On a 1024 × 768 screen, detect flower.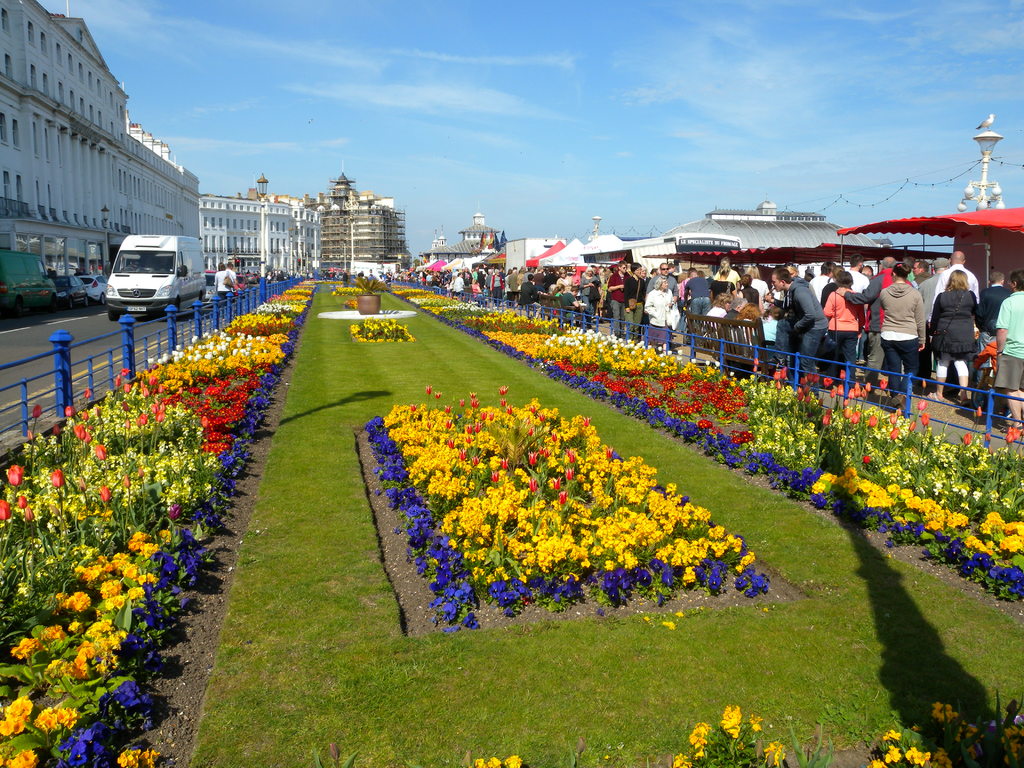
box=[831, 385, 836, 397].
